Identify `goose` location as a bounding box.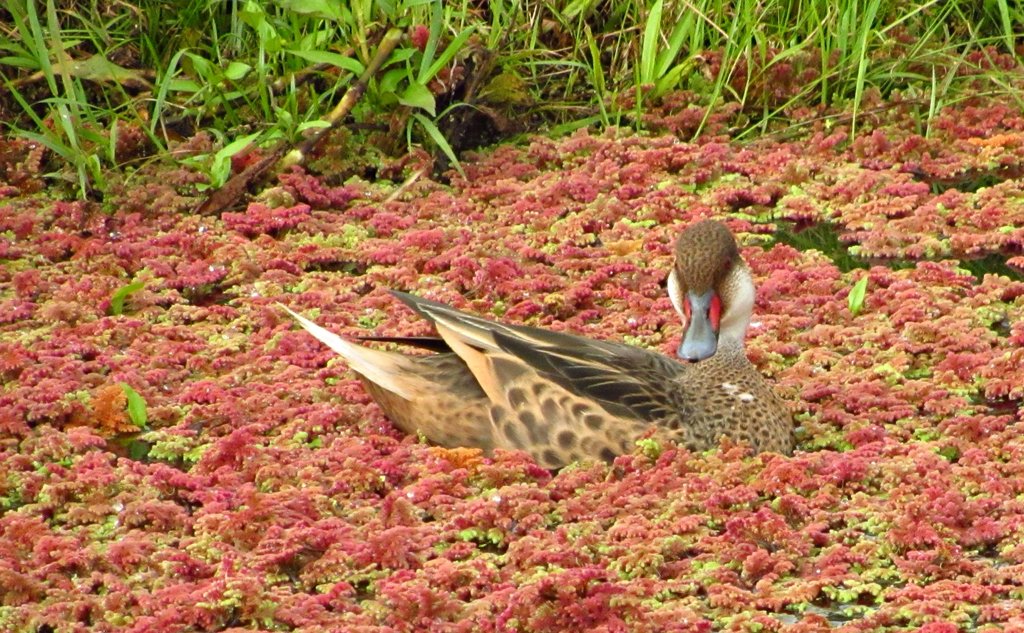
bbox(291, 211, 851, 493).
